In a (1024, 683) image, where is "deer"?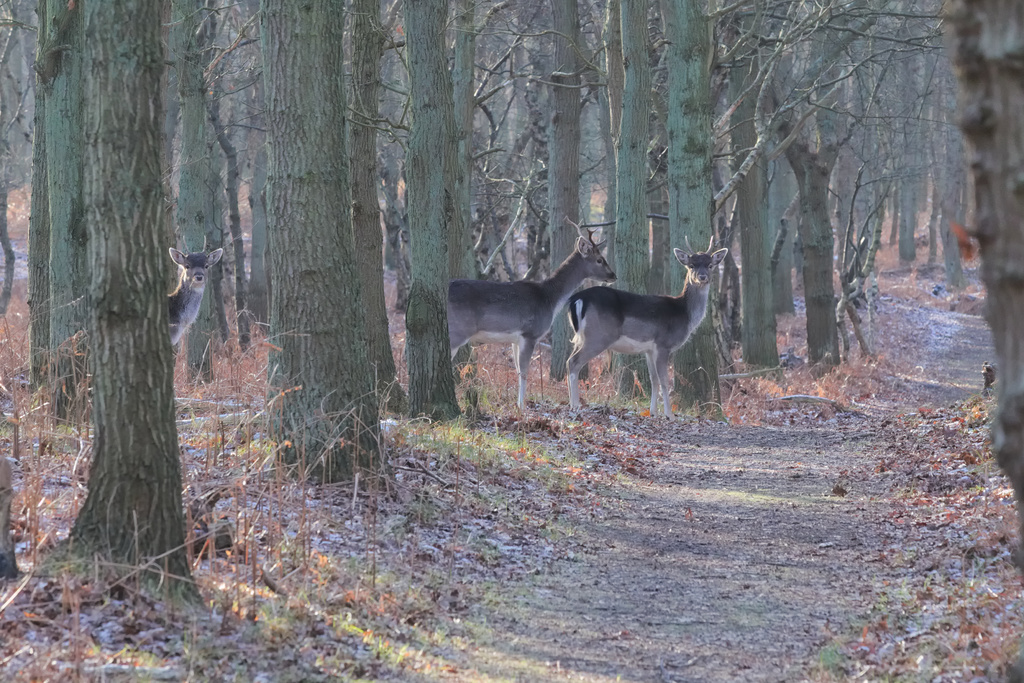
l=162, t=240, r=225, b=347.
